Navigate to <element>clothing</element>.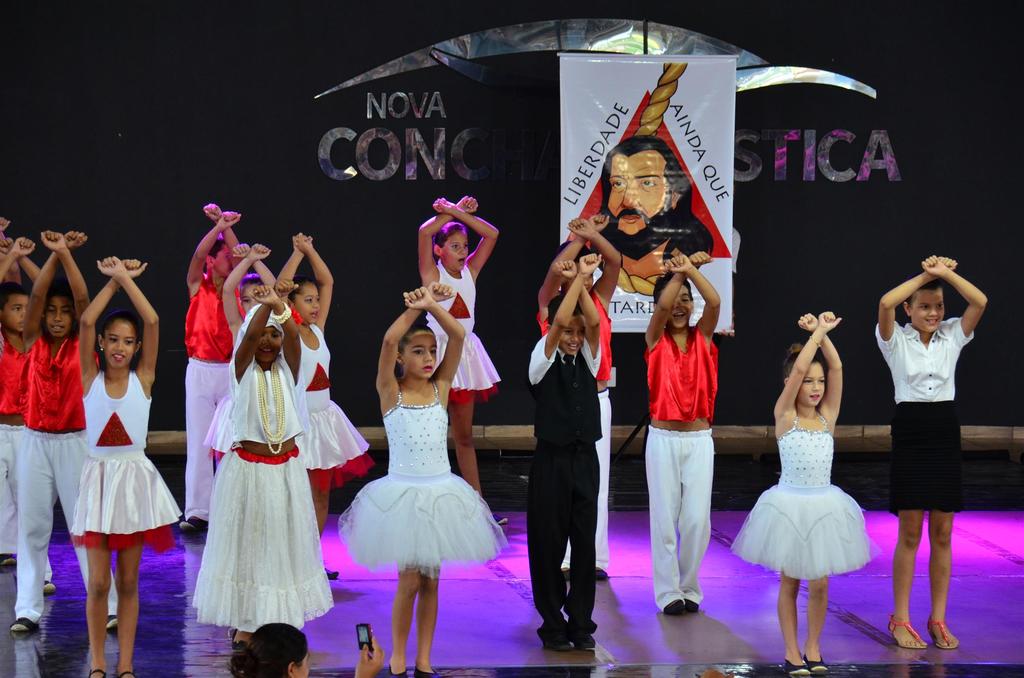
Navigation target: select_region(530, 341, 609, 629).
